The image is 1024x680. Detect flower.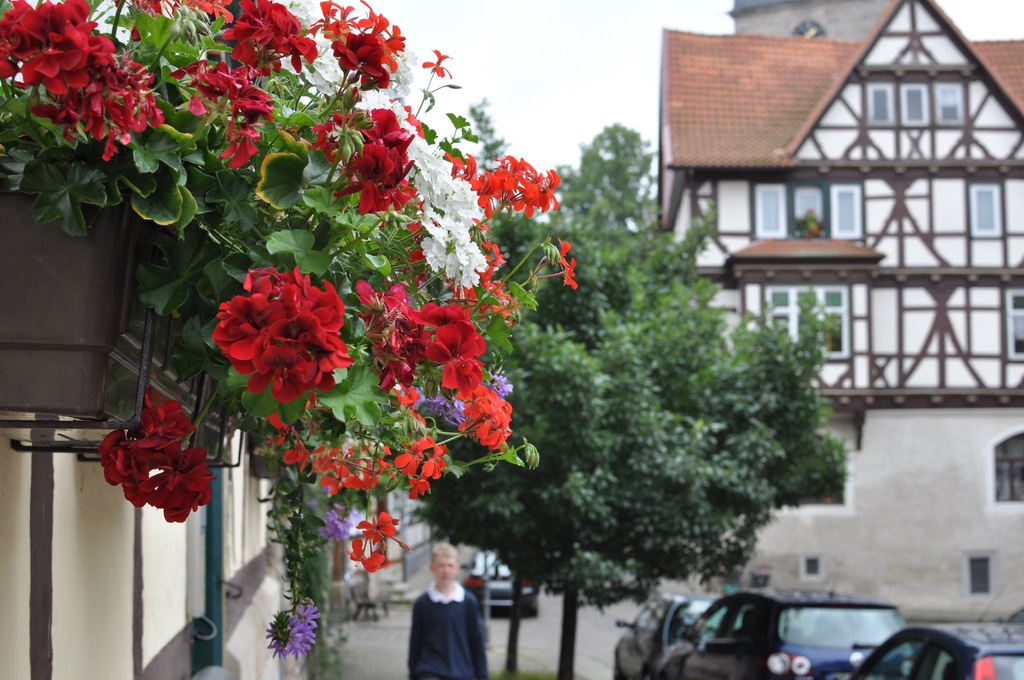
Detection: 447:382:514:473.
